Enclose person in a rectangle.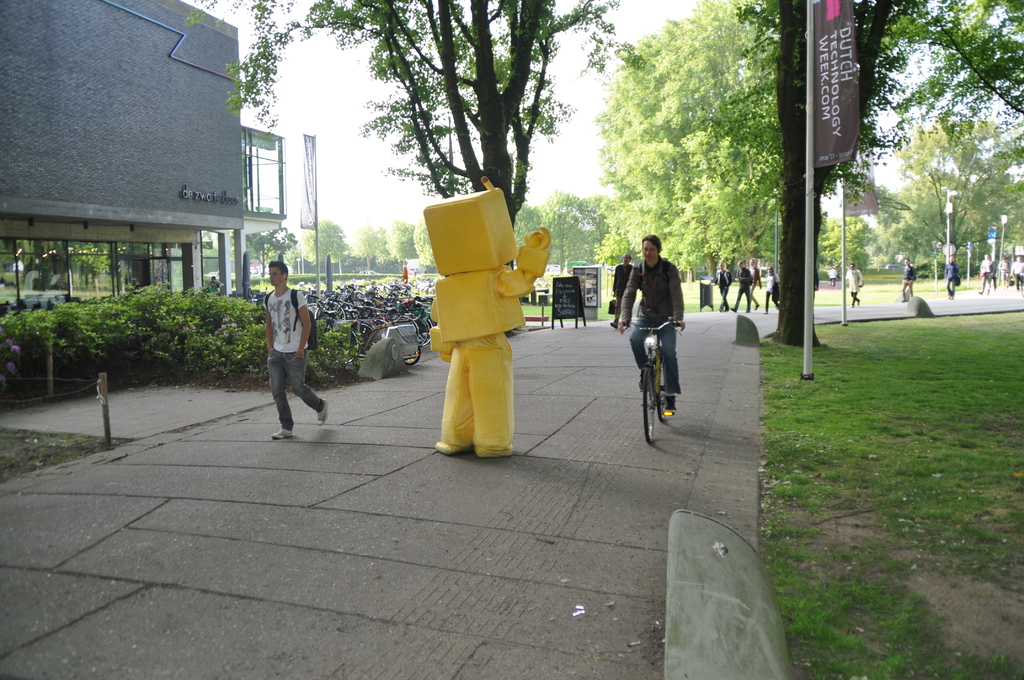
618:234:687:410.
